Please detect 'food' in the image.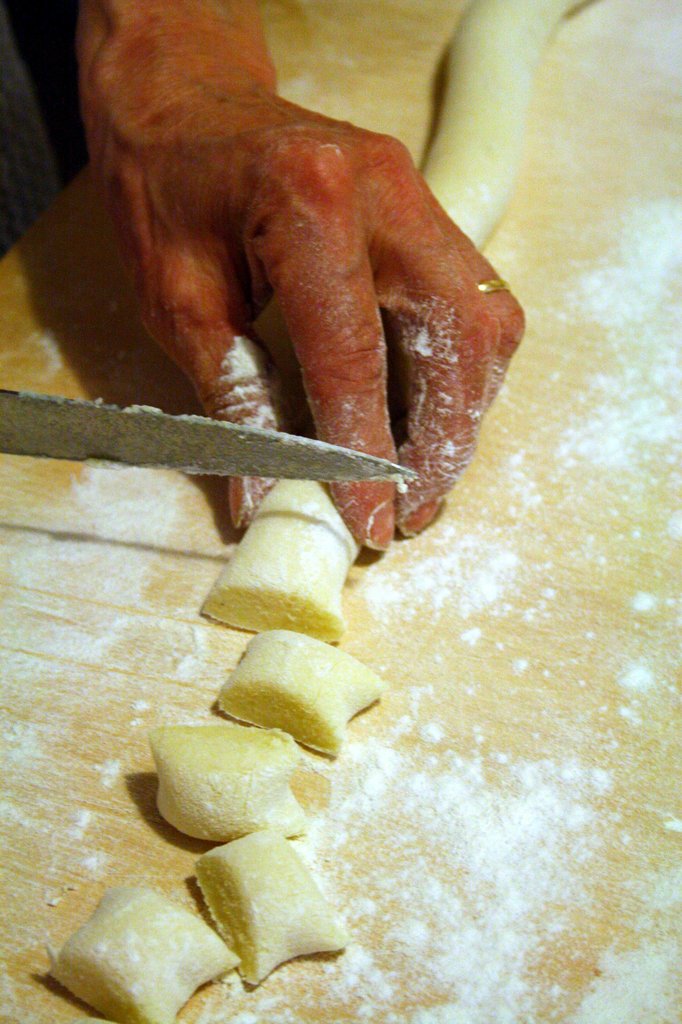
detection(145, 736, 299, 845).
